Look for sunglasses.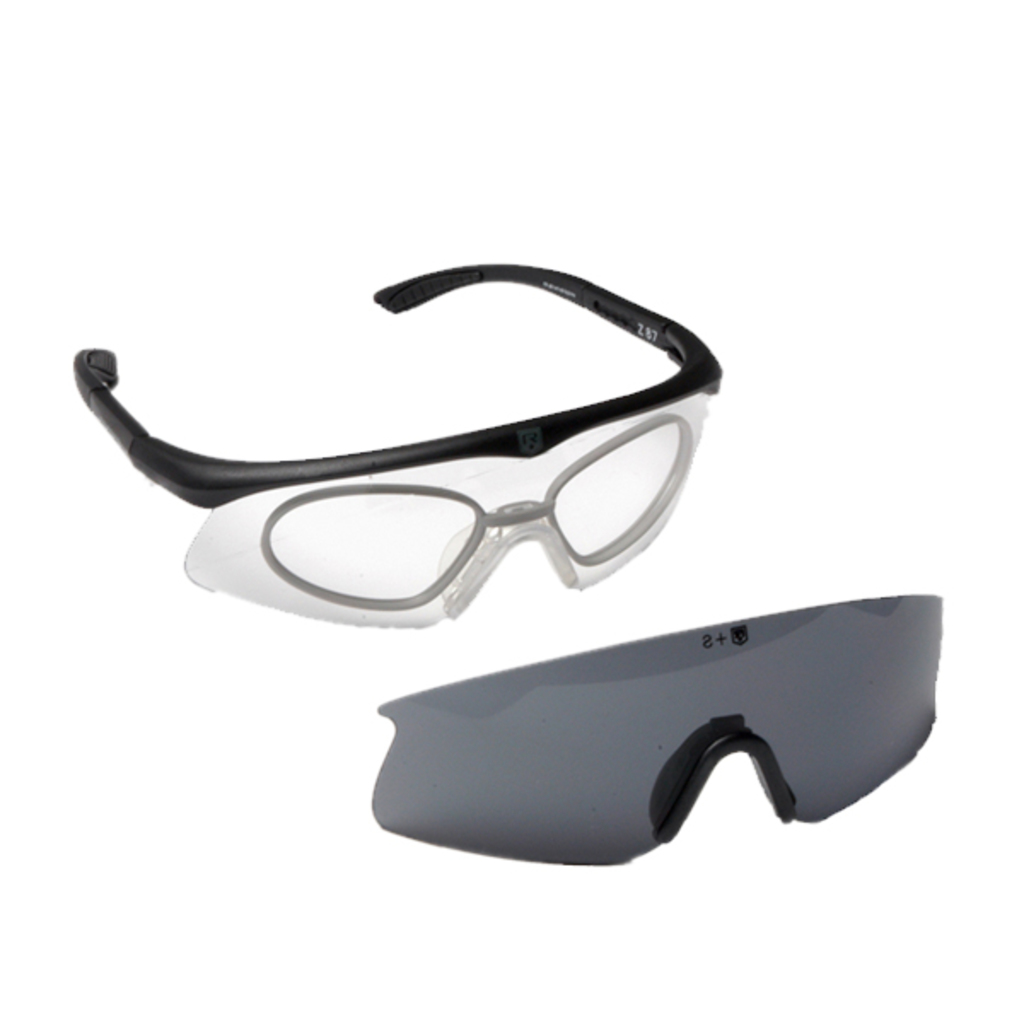
Found: crop(369, 594, 942, 869).
